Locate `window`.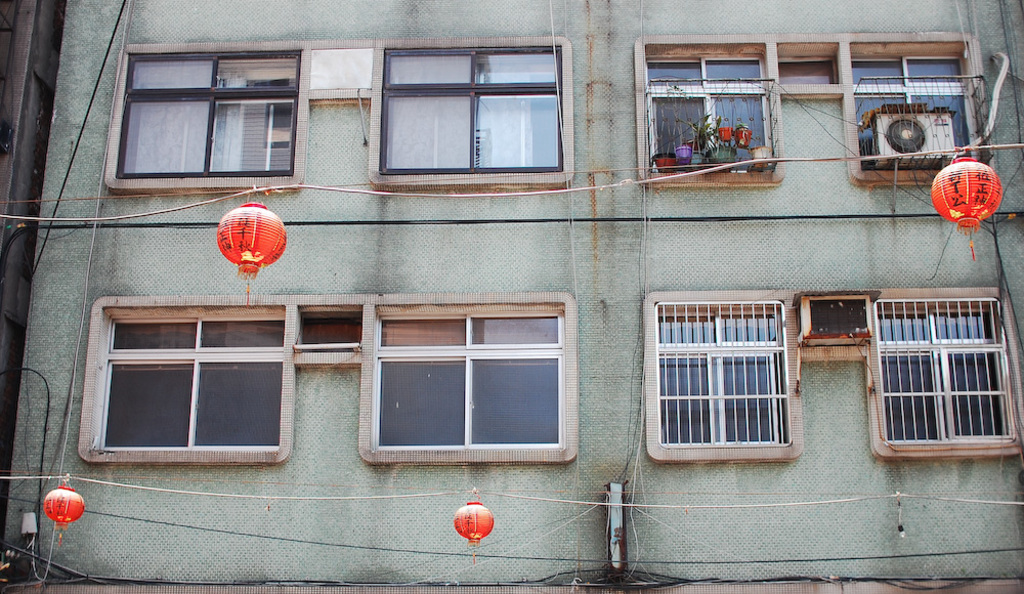
Bounding box: region(833, 41, 988, 184).
